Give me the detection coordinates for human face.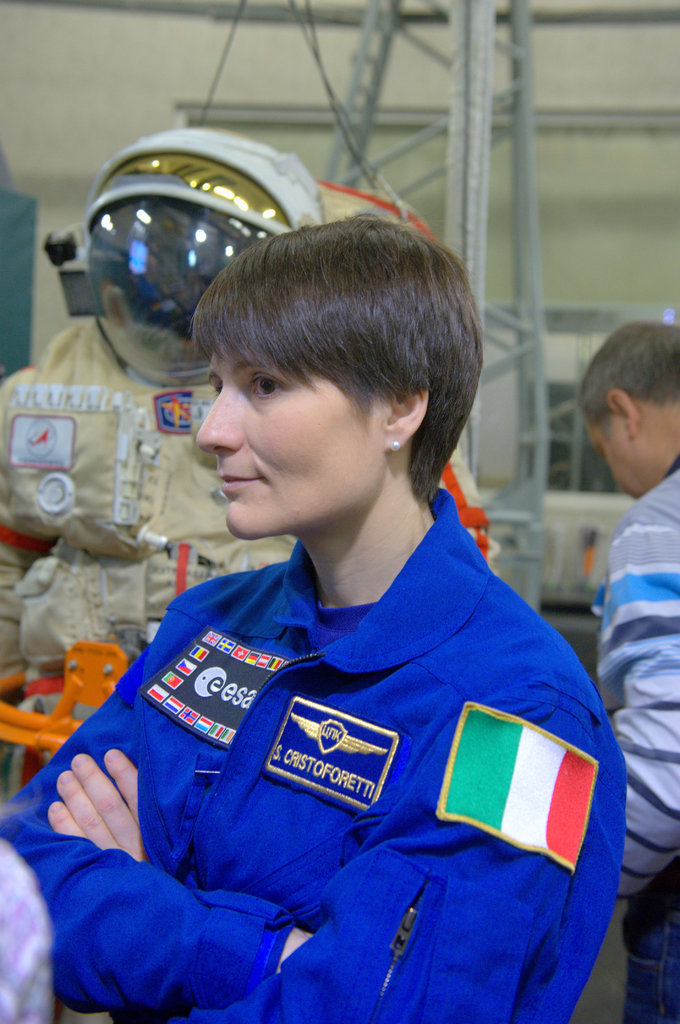
box=[583, 414, 632, 502].
